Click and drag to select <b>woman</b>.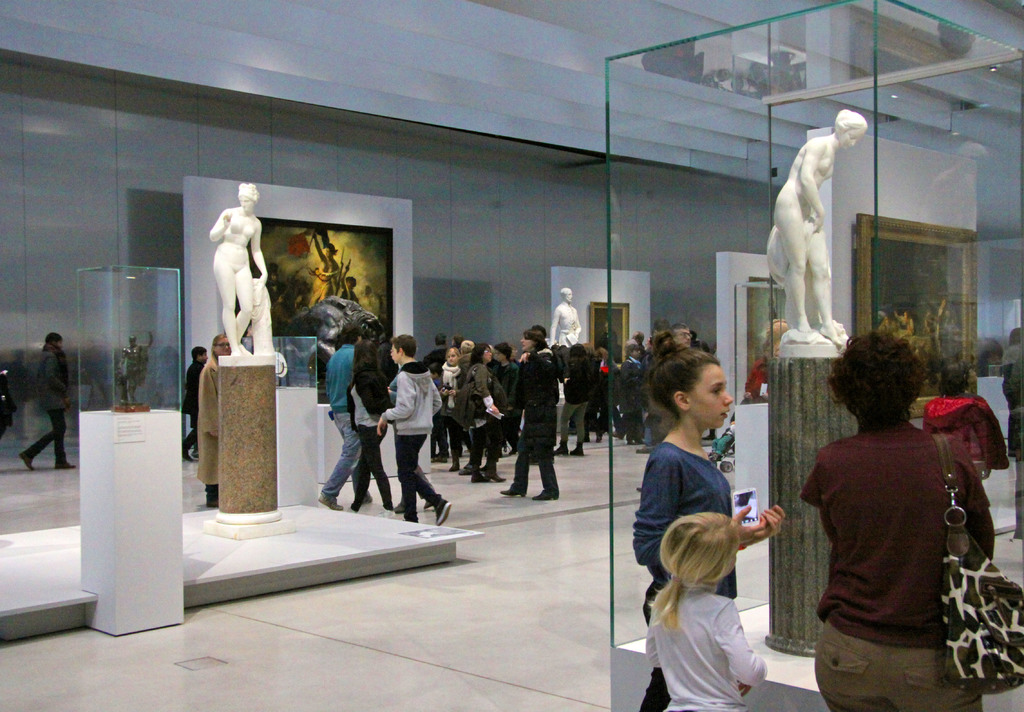
Selection: Rect(924, 363, 1003, 482).
